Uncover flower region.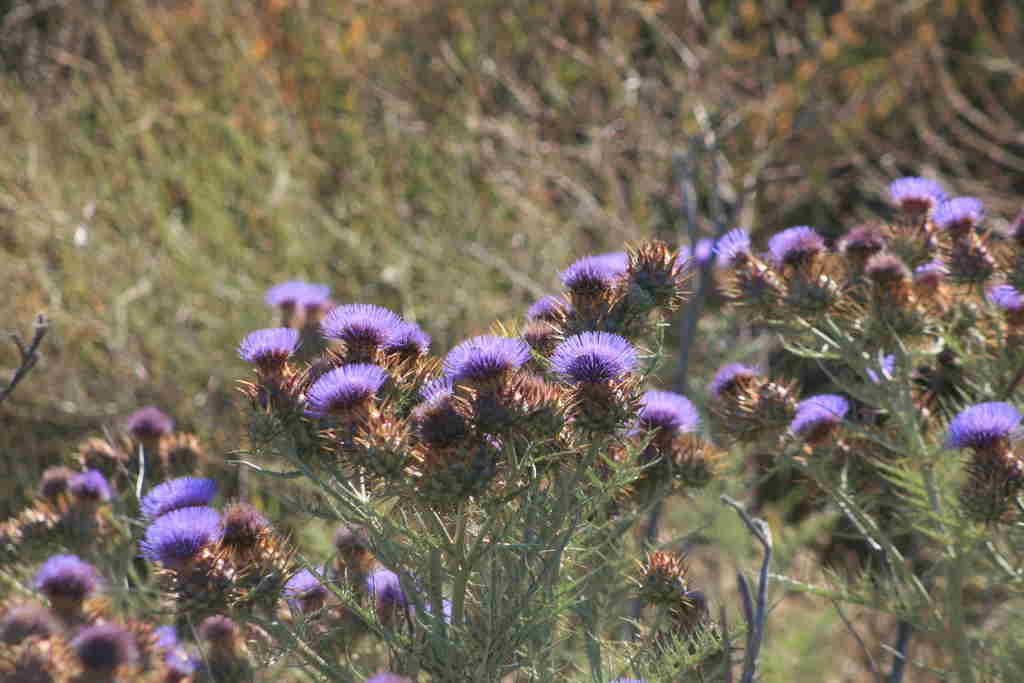
Uncovered: locate(141, 507, 222, 558).
